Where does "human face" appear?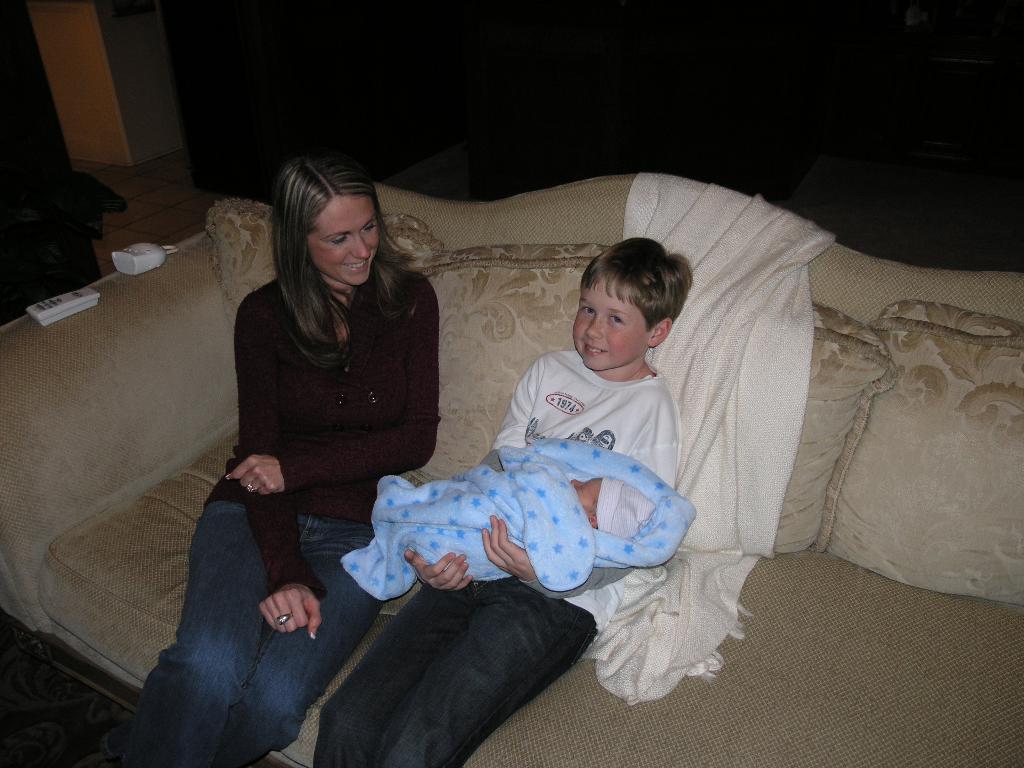
Appears at detection(570, 273, 650, 369).
